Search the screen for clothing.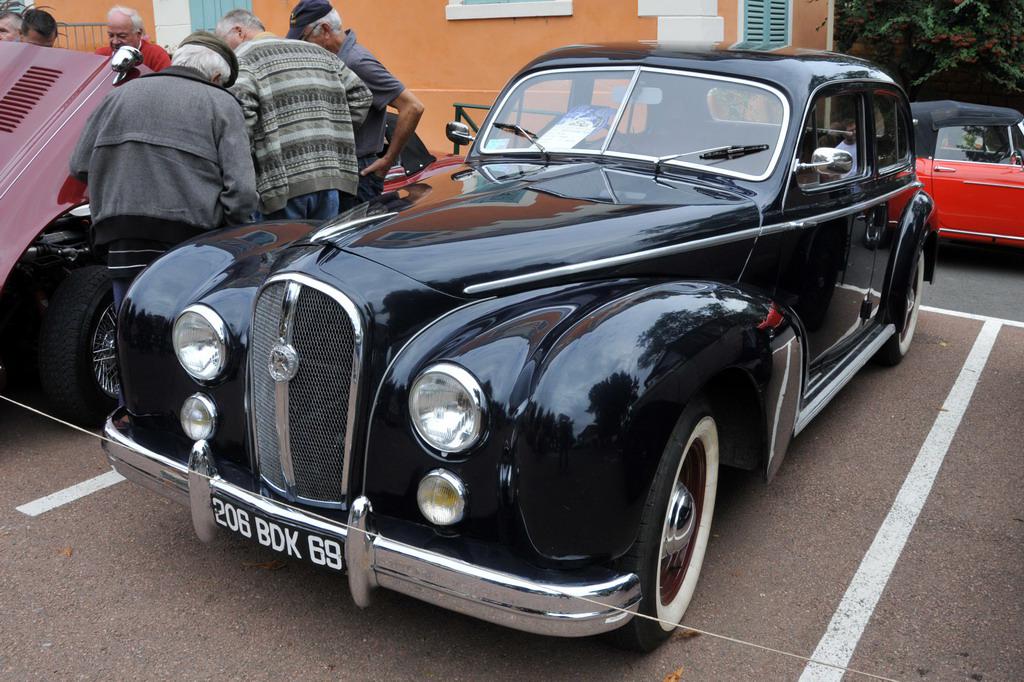
Found at (291, 0, 334, 29).
